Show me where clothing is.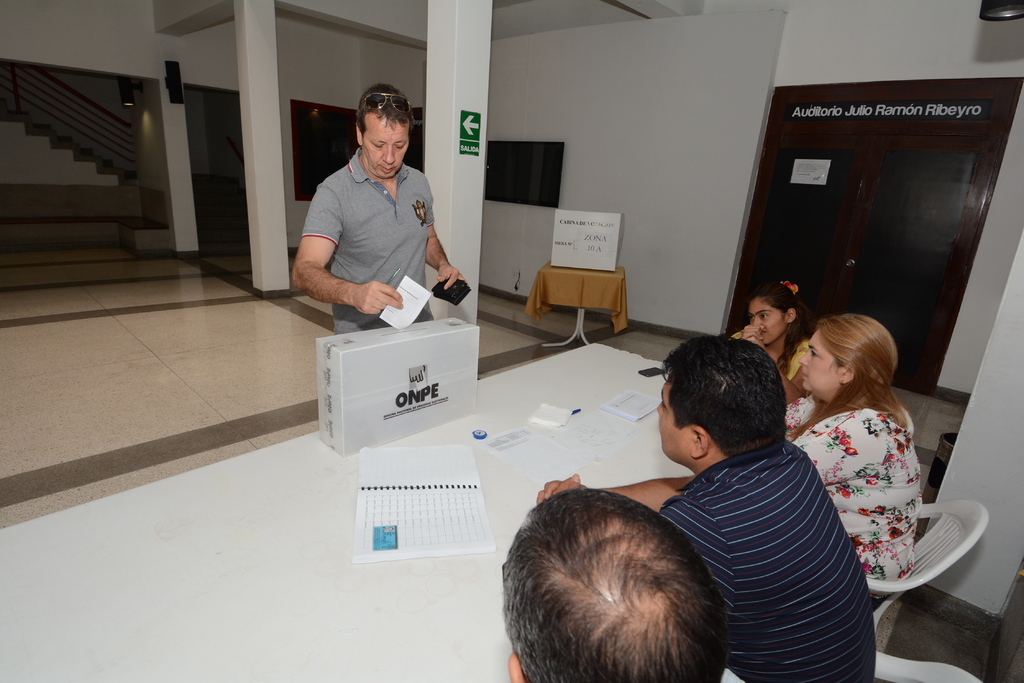
clothing is at 776 343 807 381.
